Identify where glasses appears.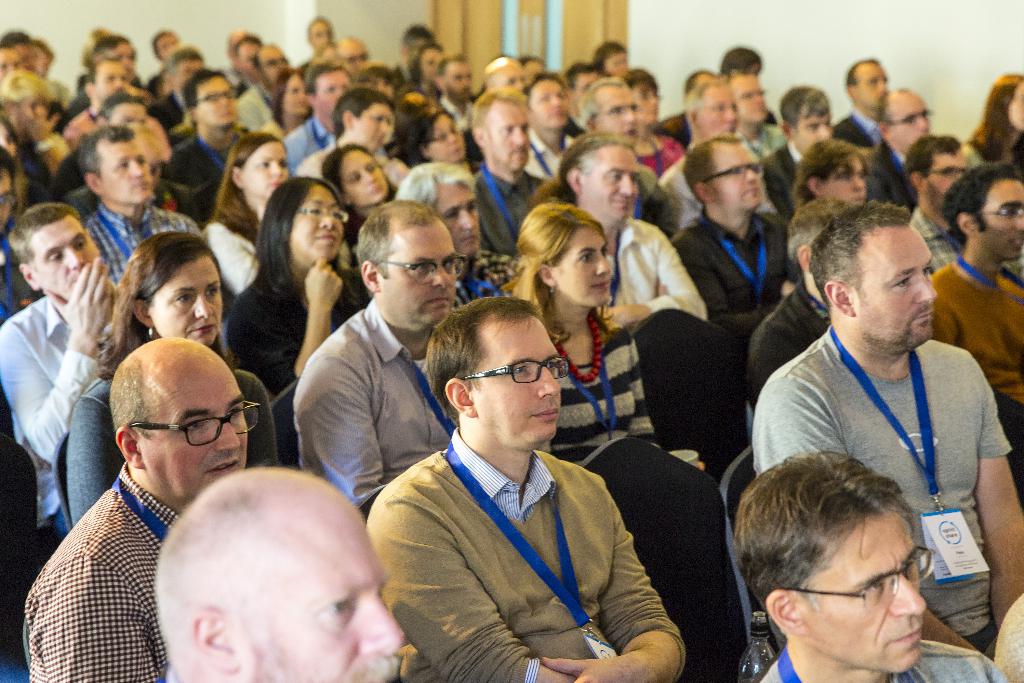
Appears at 791/546/931/613.
